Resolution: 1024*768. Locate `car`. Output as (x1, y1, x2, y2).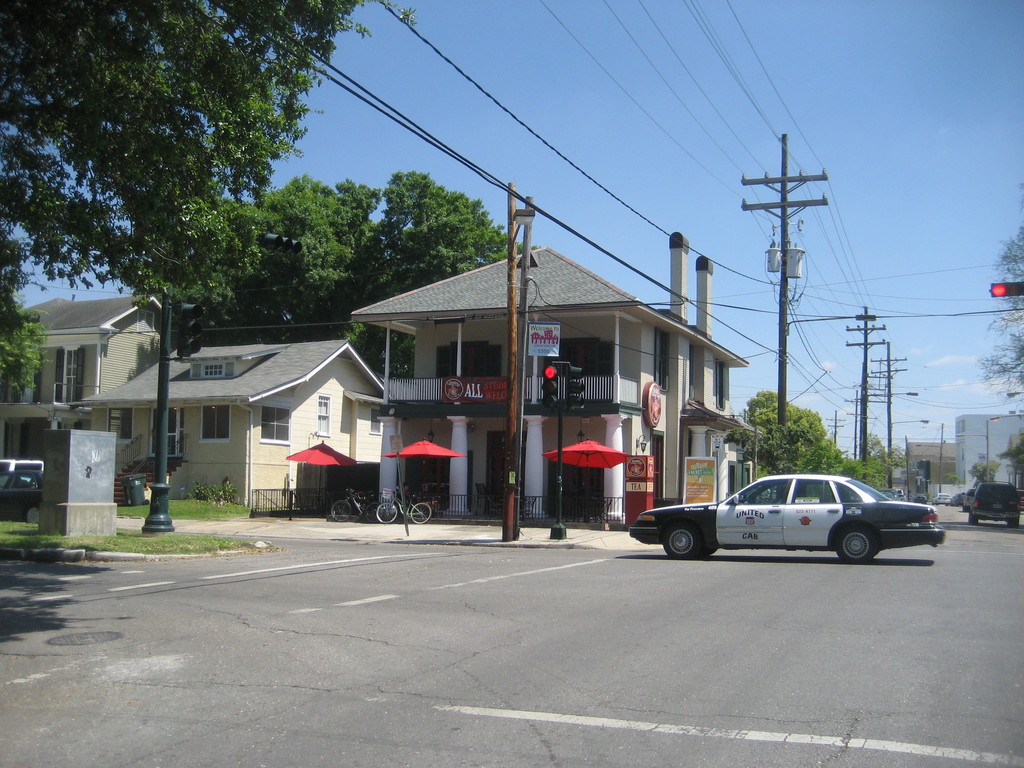
(0, 461, 44, 481).
